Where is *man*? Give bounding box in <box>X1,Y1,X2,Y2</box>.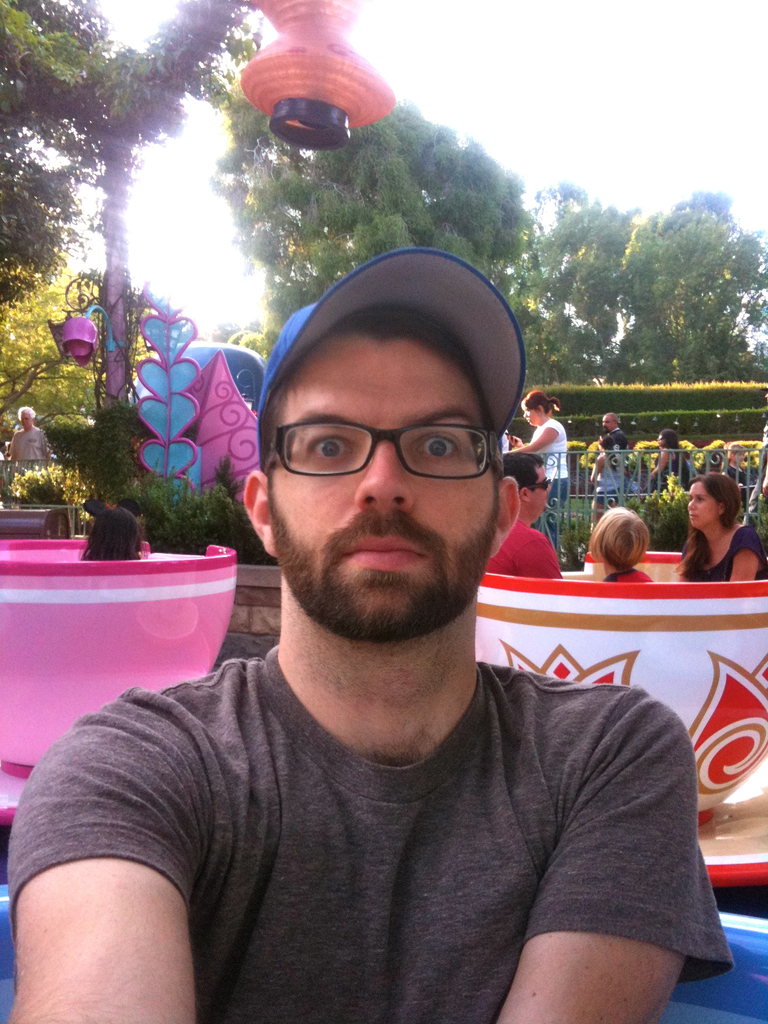
<box>6,242,764,1023</box>.
